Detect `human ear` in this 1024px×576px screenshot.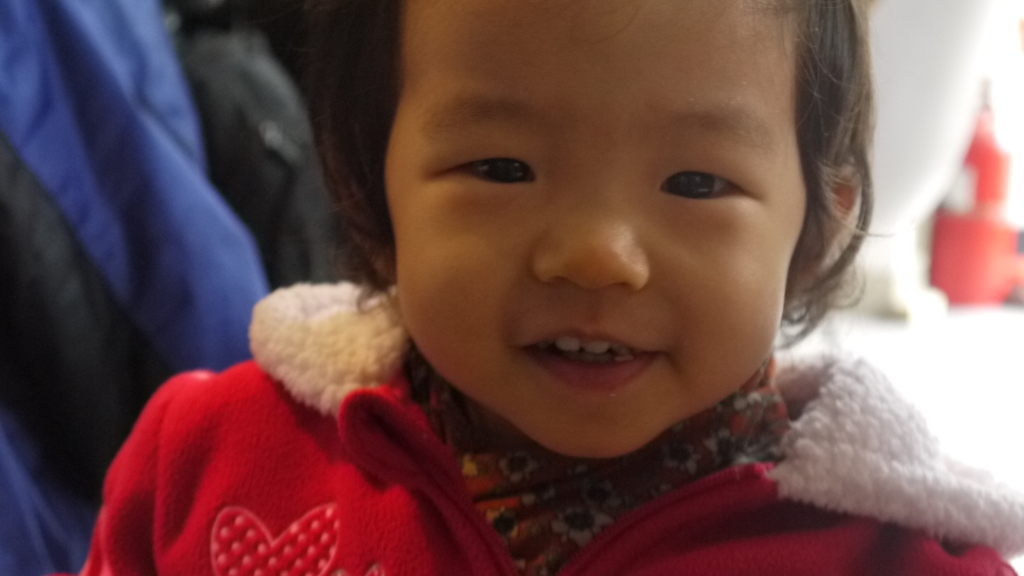
Detection: Rect(790, 169, 860, 283).
